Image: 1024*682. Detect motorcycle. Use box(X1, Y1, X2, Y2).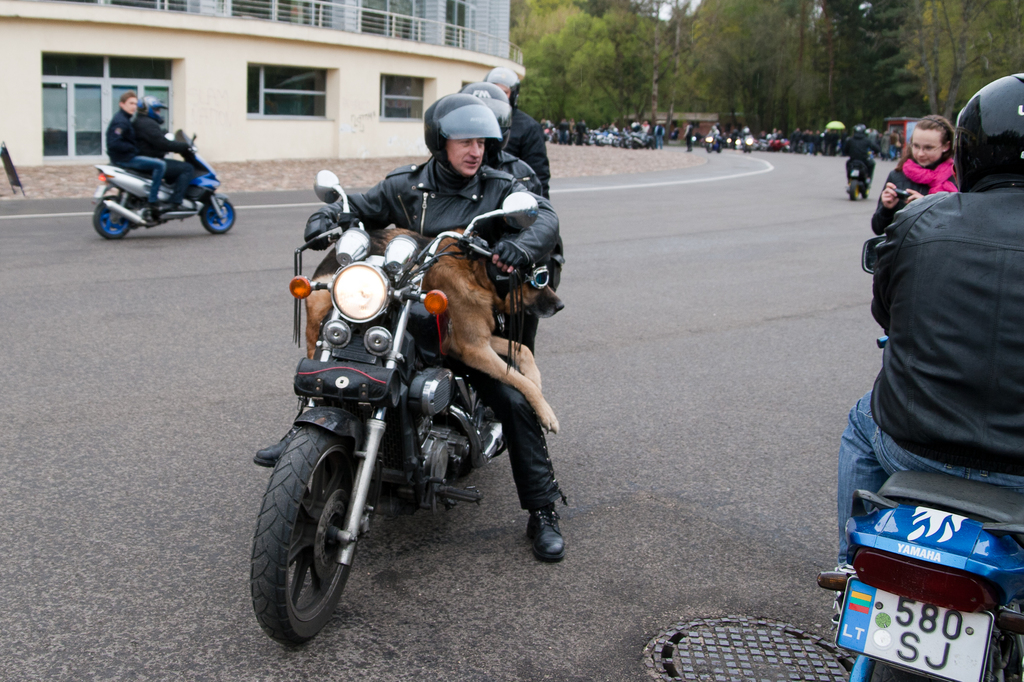
box(817, 244, 1023, 681).
